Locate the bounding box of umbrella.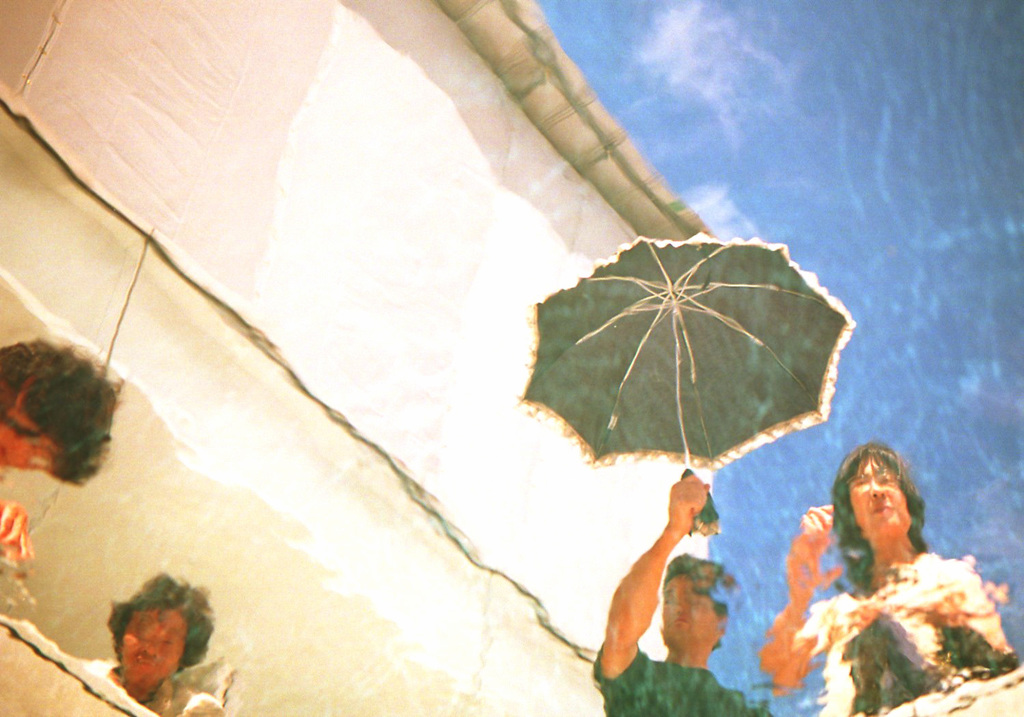
Bounding box: select_region(514, 227, 859, 539).
